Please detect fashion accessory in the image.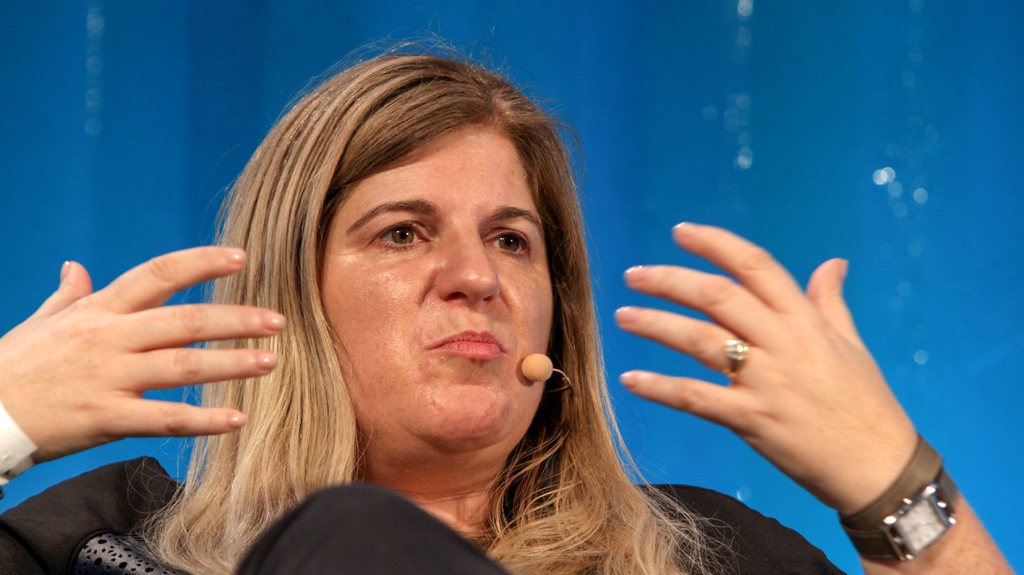
<bbox>838, 433, 947, 539</bbox>.
